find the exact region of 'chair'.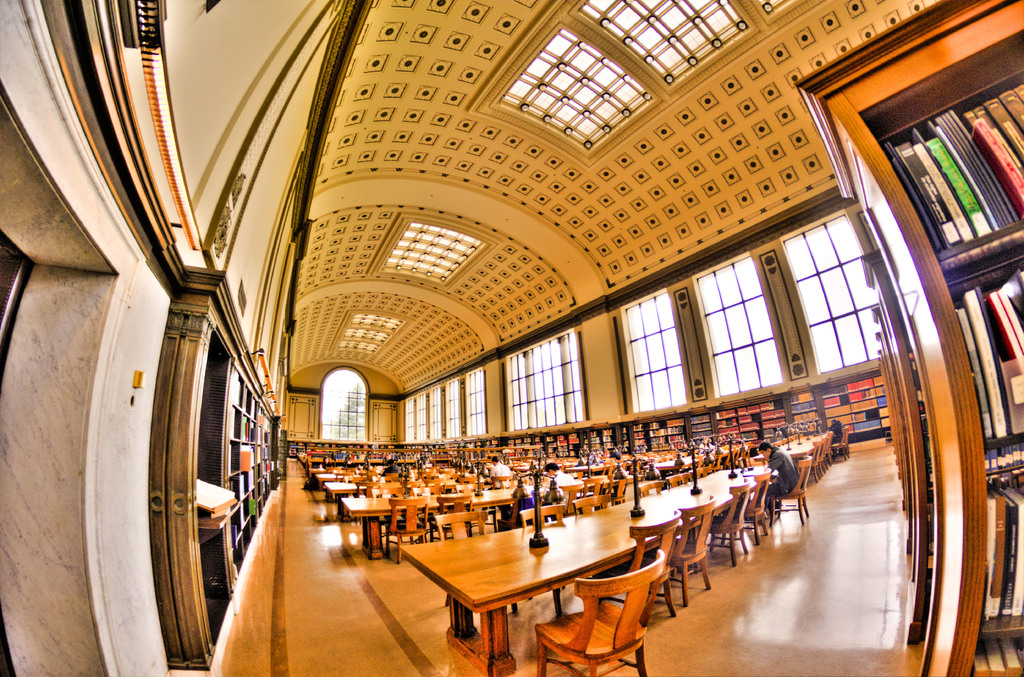
Exact region: x1=593 y1=507 x2=681 y2=640.
